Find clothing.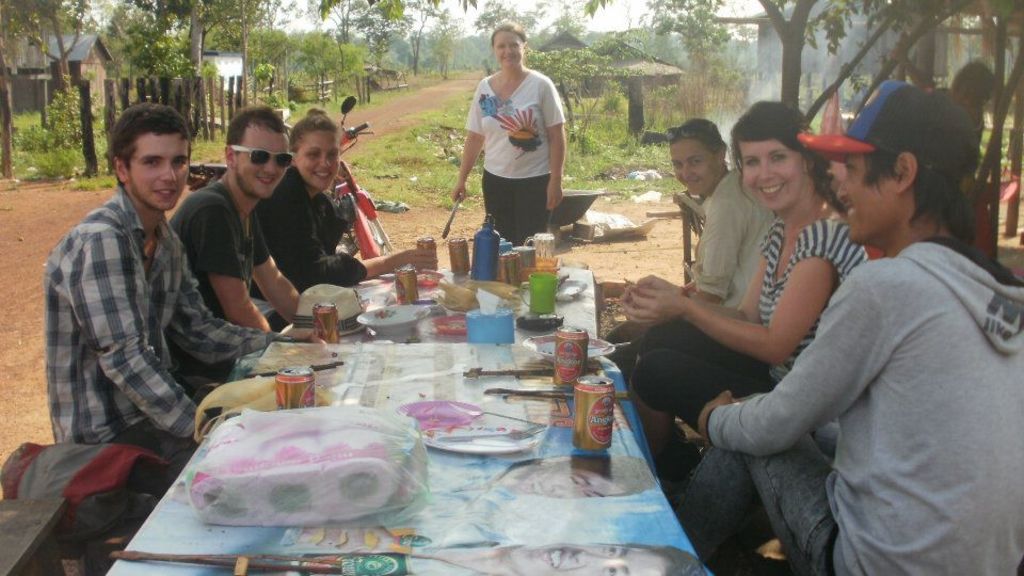
x1=38 y1=138 x2=230 y2=493.
